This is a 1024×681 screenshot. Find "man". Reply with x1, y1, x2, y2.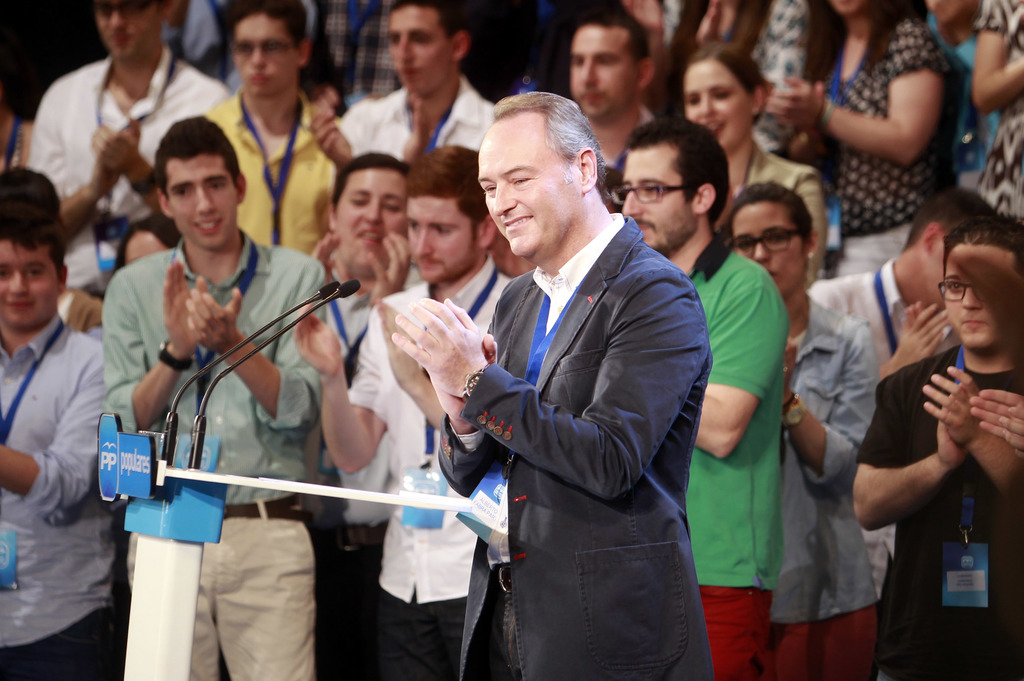
0, 192, 121, 680.
